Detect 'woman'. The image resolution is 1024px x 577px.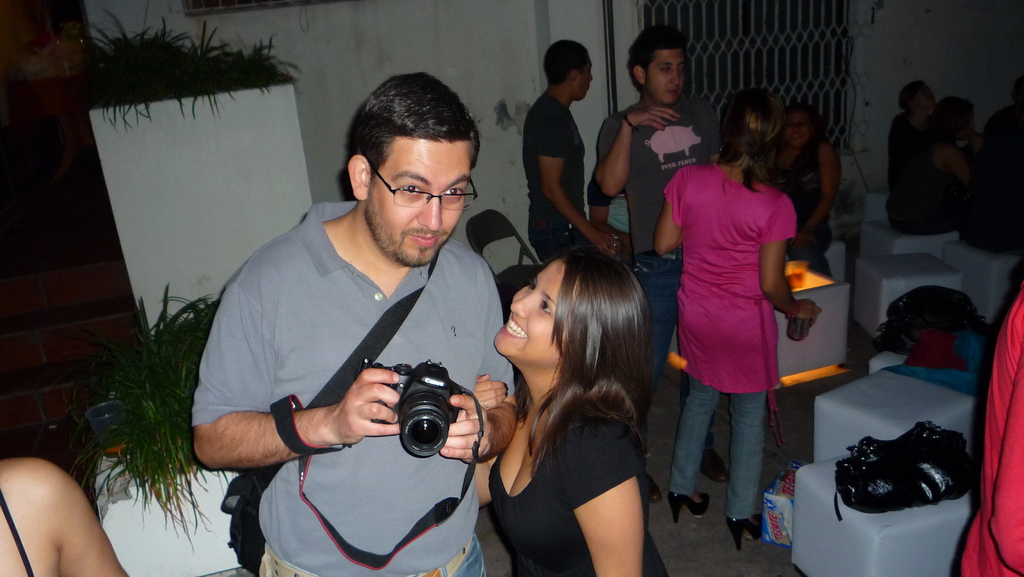
653, 82, 820, 544.
